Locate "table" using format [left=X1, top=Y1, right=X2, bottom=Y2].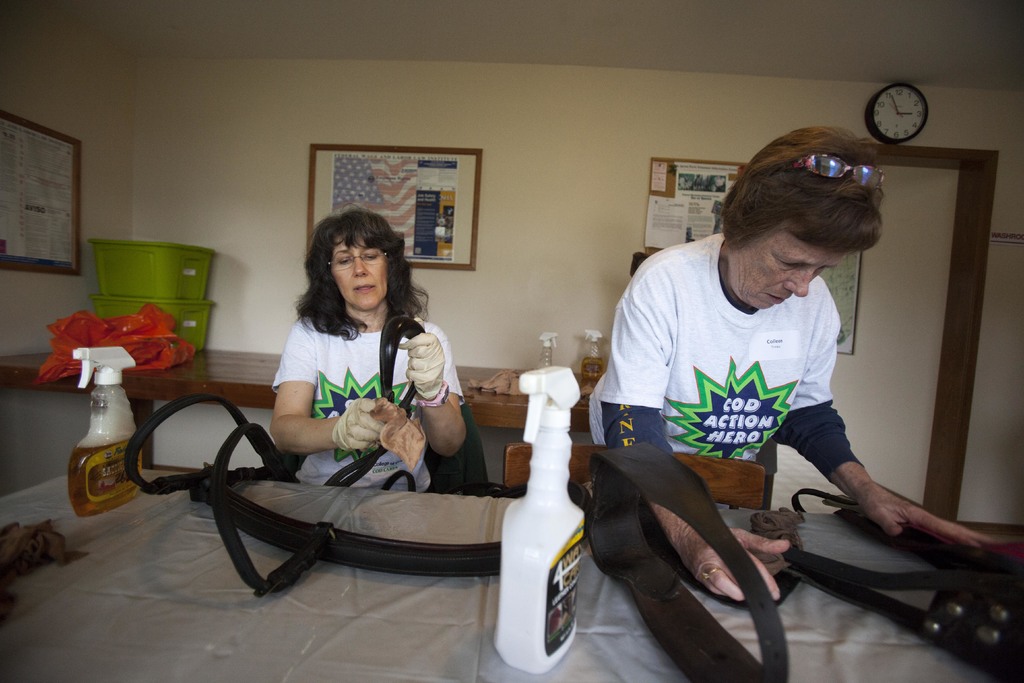
[left=3, top=342, right=593, bottom=488].
